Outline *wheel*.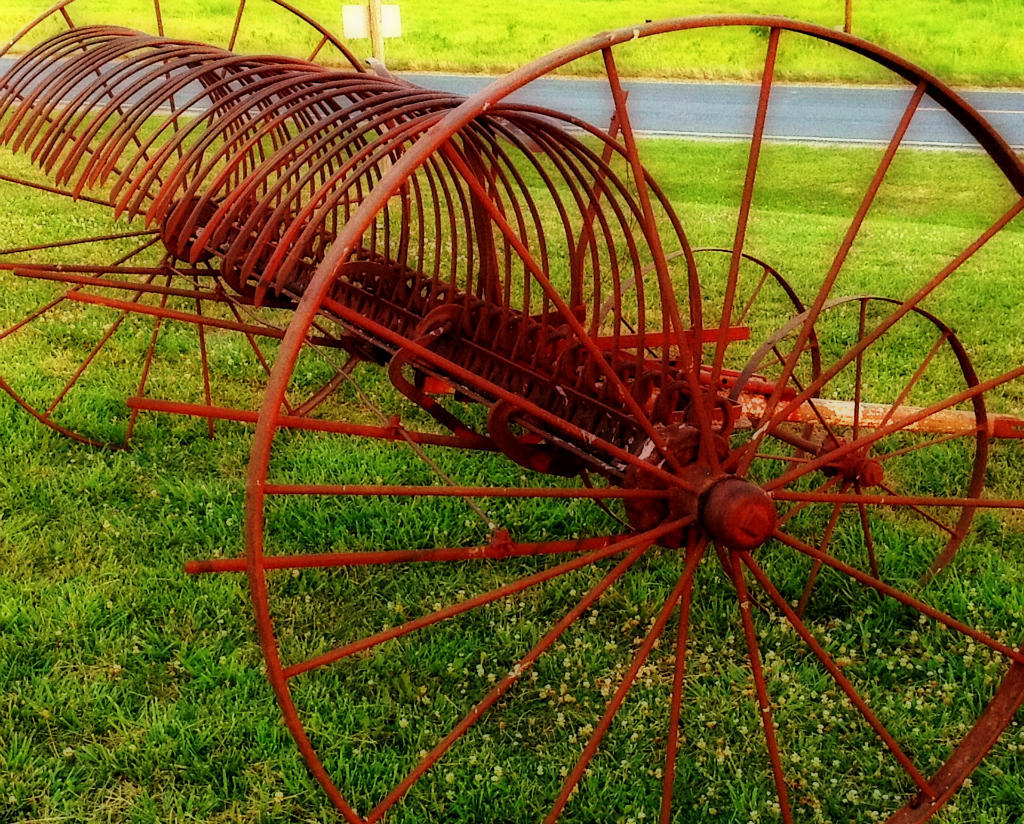
Outline: {"left": 715, "top": 294, "right": 986, "bottom": 622}.
